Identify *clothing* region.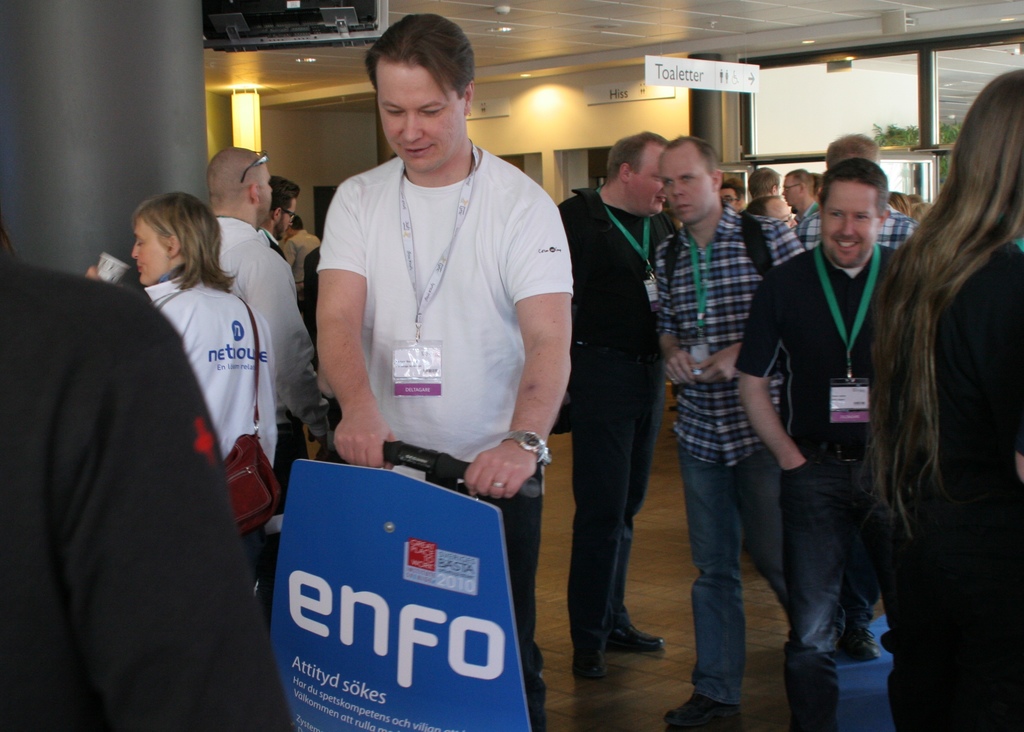
Region: [left=651, top=200, right=804, bottom=717].
